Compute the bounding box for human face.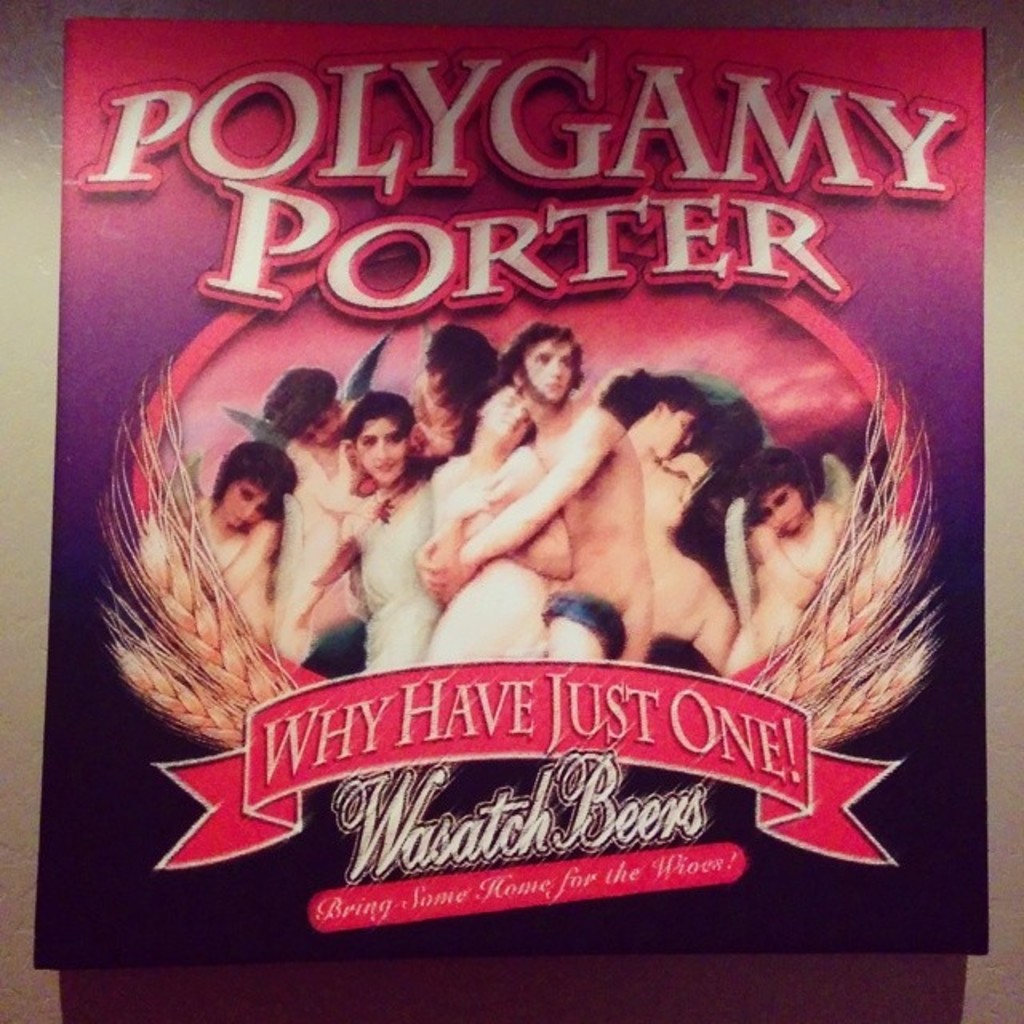
528/339/573/406.
